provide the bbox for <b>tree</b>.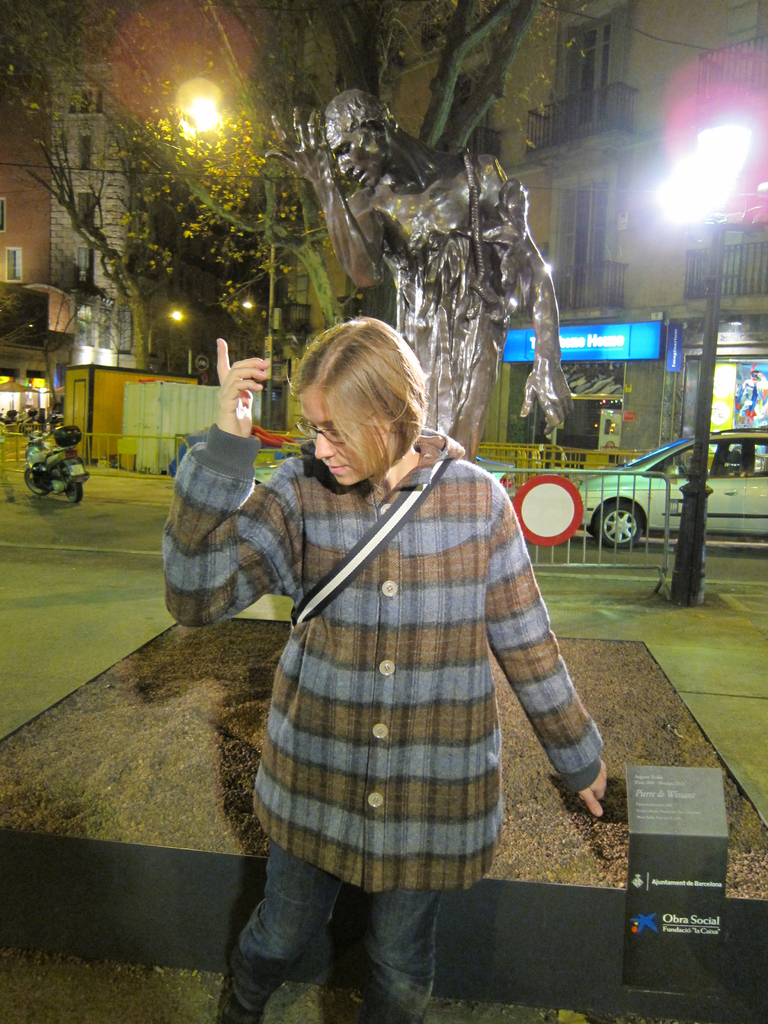
[x1=0, y1=0, x2=753, y2=331].
